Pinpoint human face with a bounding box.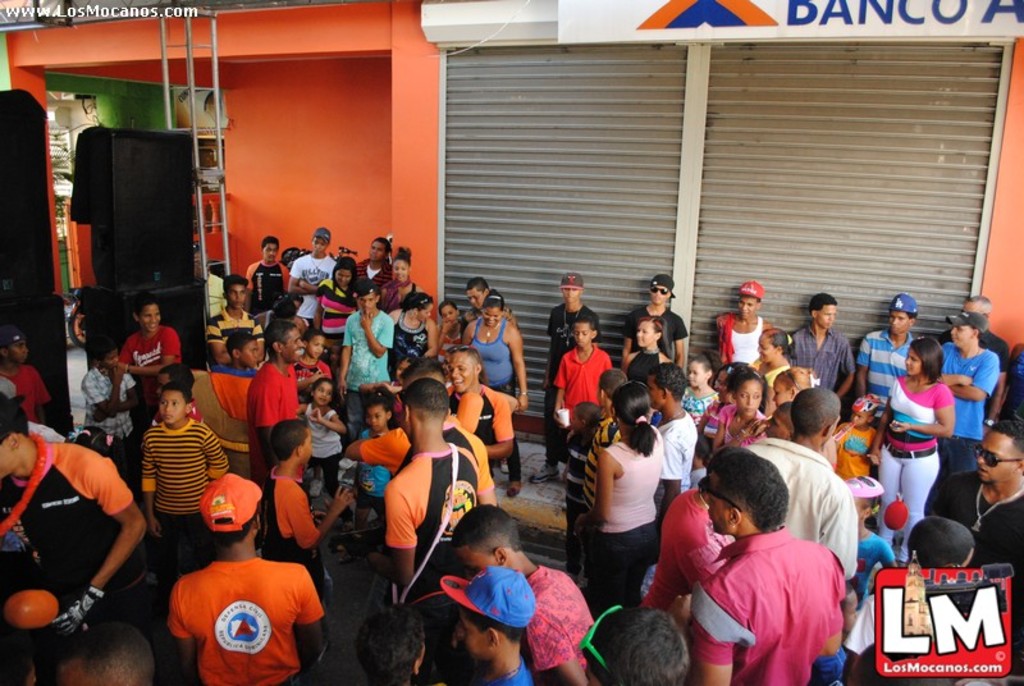
891:314:911:331.
